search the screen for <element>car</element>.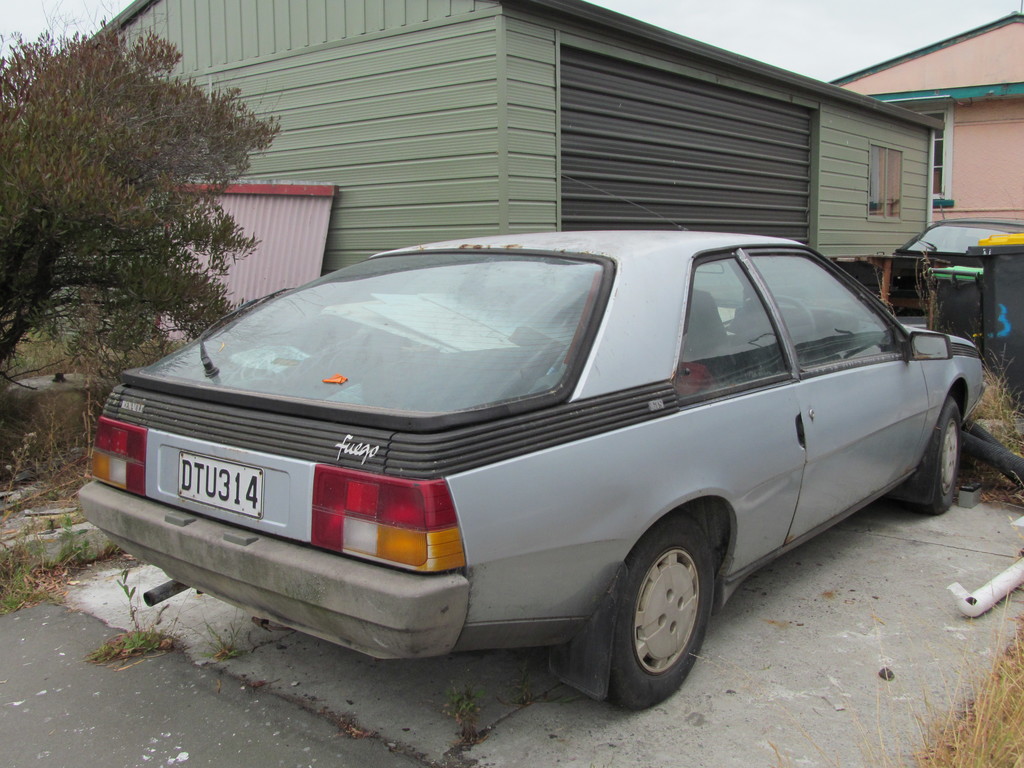
Found at rect(71, 179, 991, 717).
